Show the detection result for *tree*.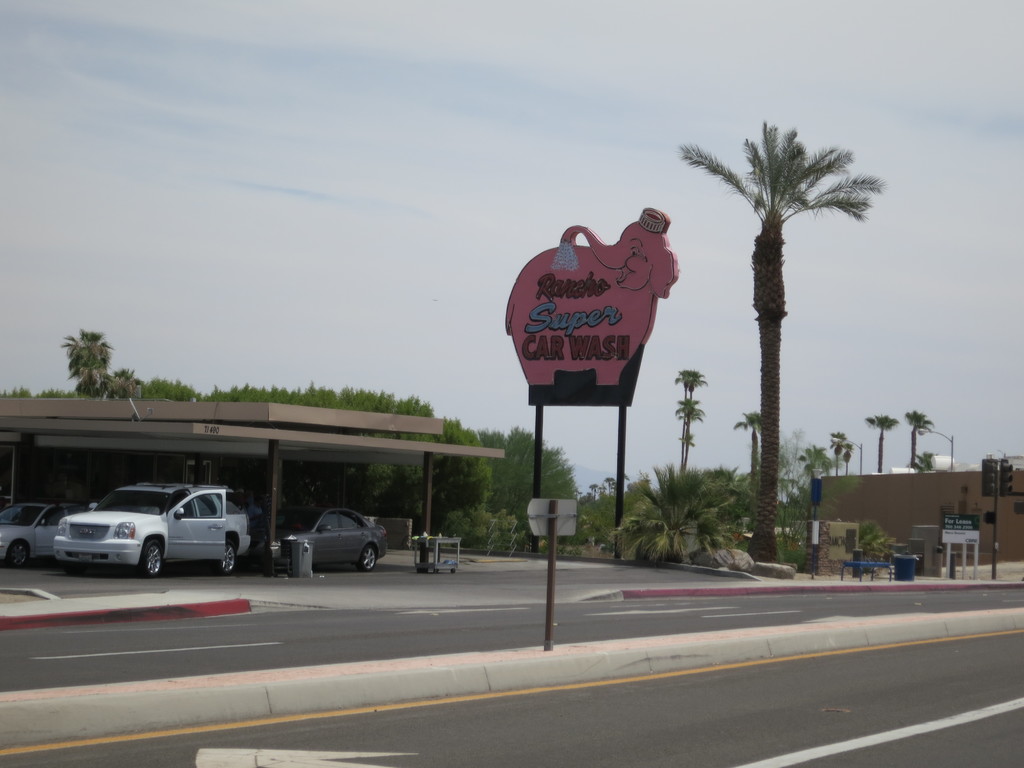
left=913, top=446, right=933, bottom=463.
